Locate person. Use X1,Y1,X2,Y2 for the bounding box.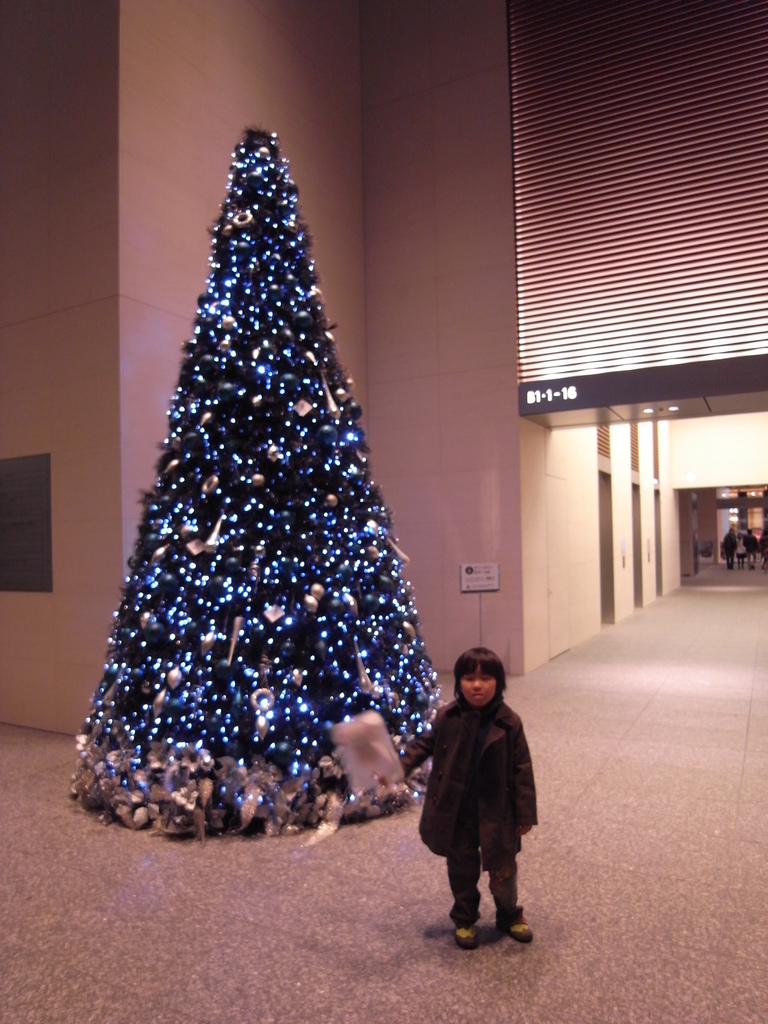
758,531,767,574.
